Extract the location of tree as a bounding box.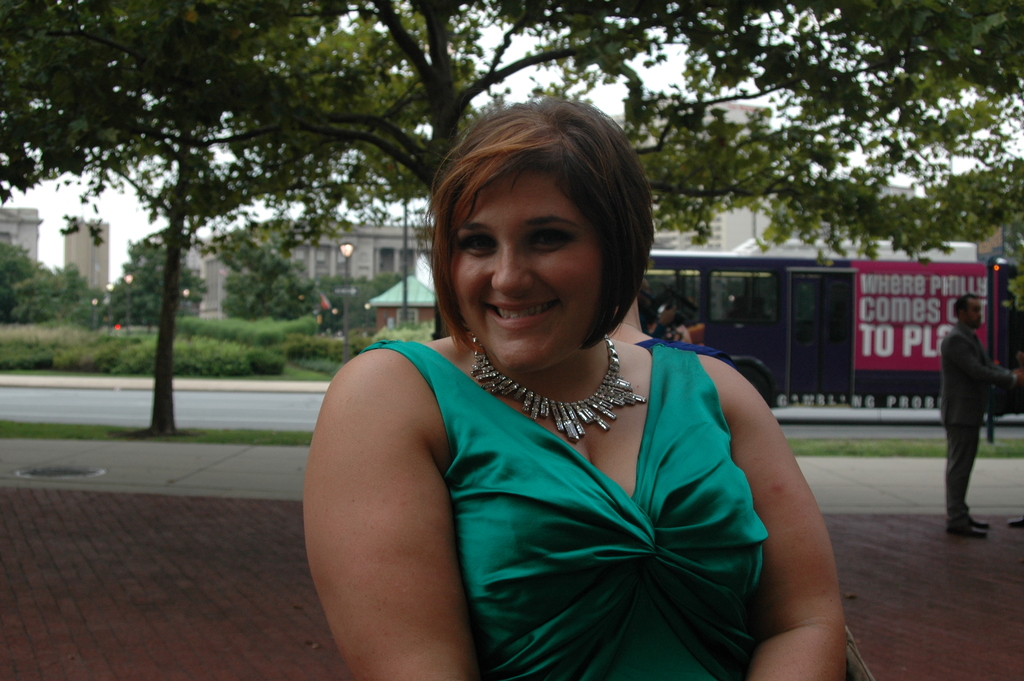
l=93, t=238, r=209, b=334.
